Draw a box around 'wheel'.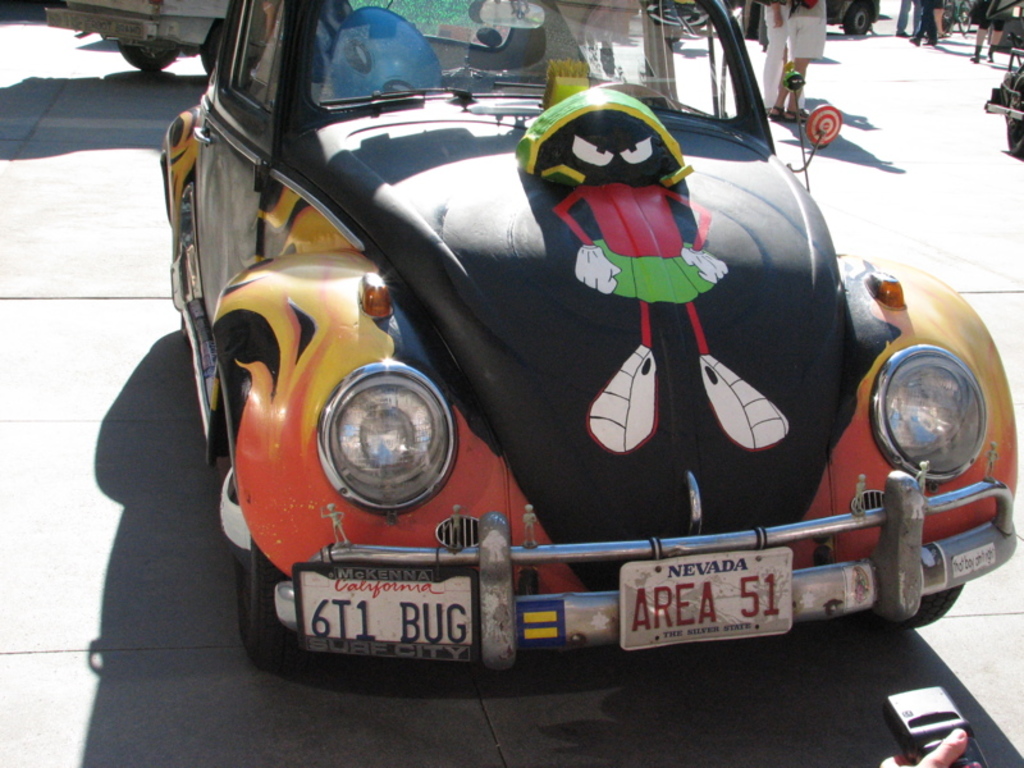
crop(225, 435, 312, 673).
